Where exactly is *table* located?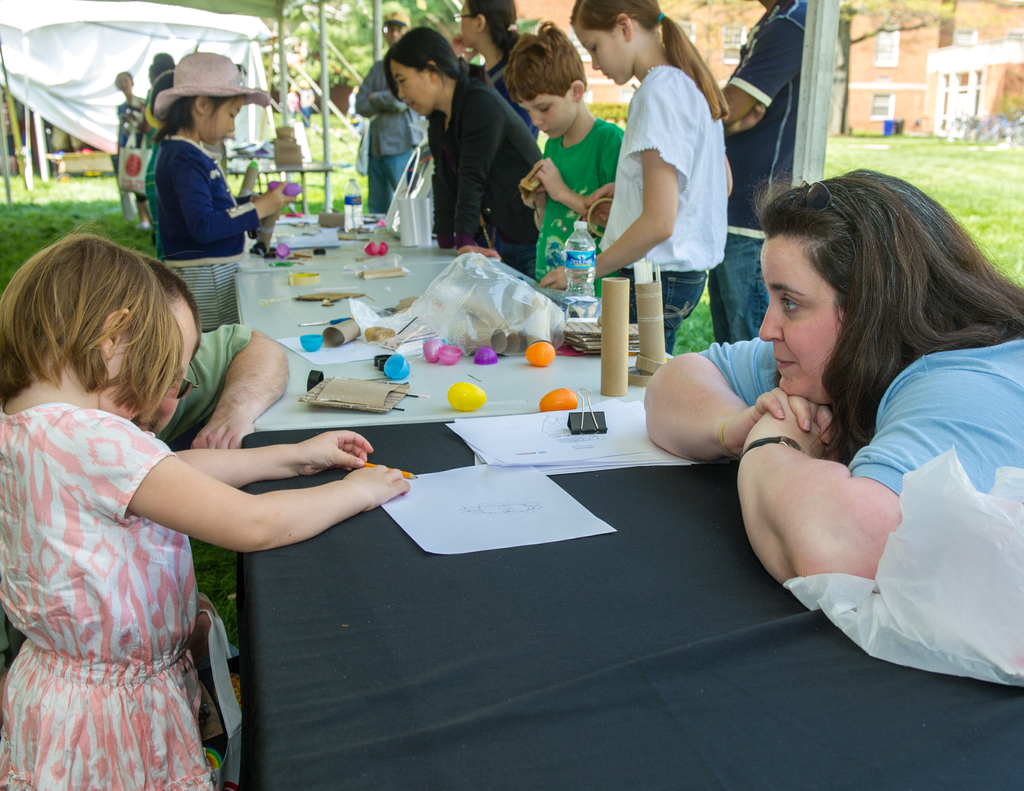
Its bounding box is <bbox>243, 427, 1023, 790</bbox>.
